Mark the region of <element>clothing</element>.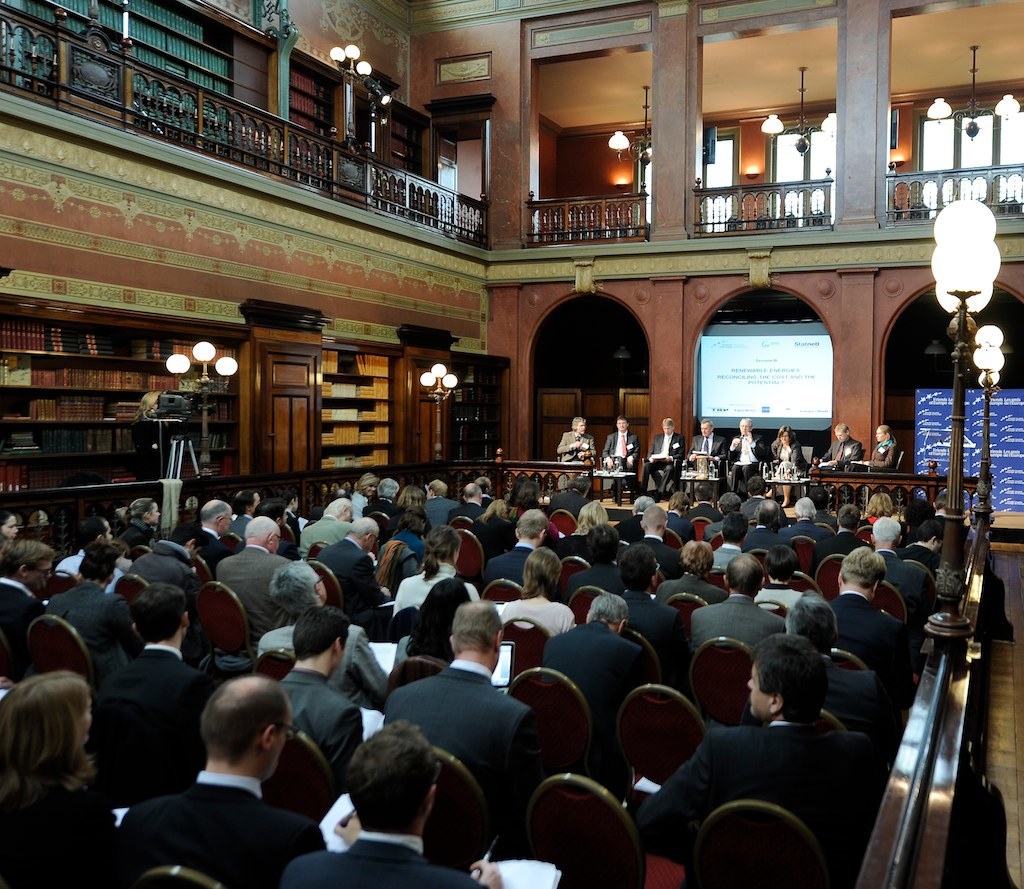
Region: (764, 438, 803, 466).
